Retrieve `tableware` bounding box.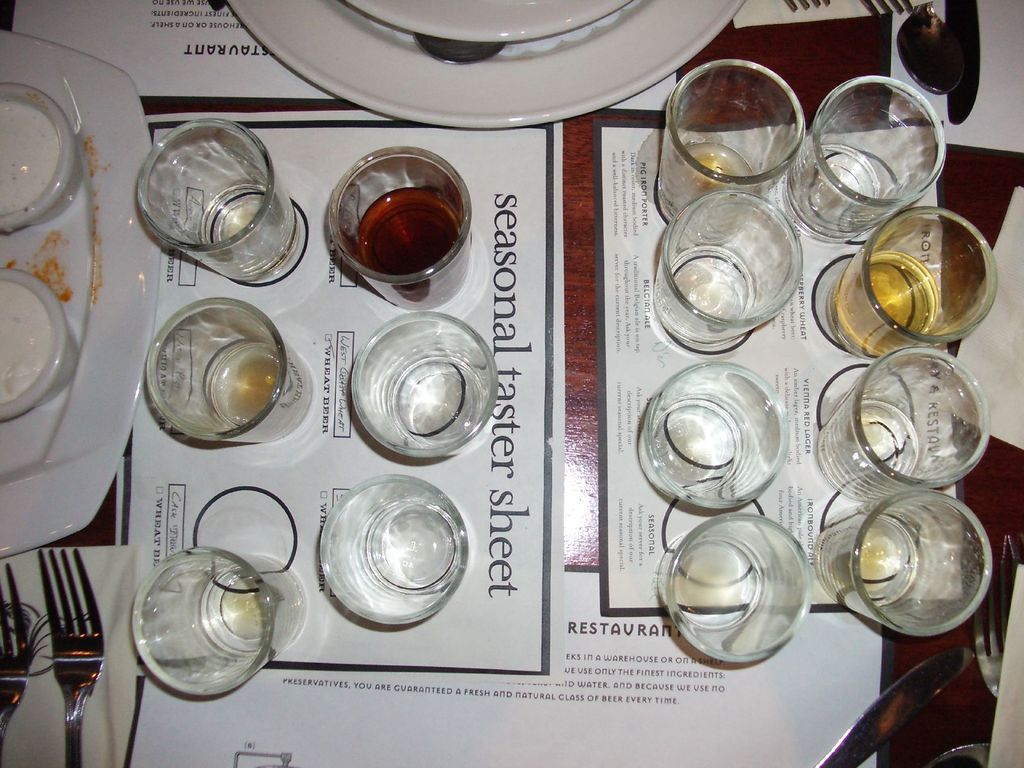
Bounding box: <region>330, 147, 471, 310</region>.
